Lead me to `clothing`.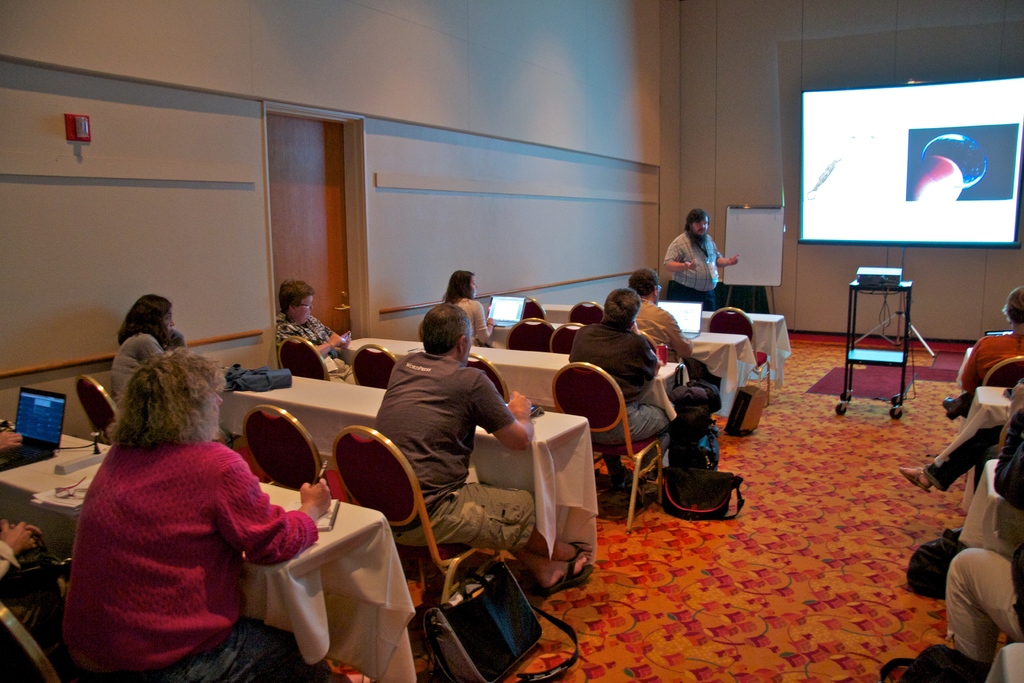
Lead to <box>271,317,354,385</box>.
